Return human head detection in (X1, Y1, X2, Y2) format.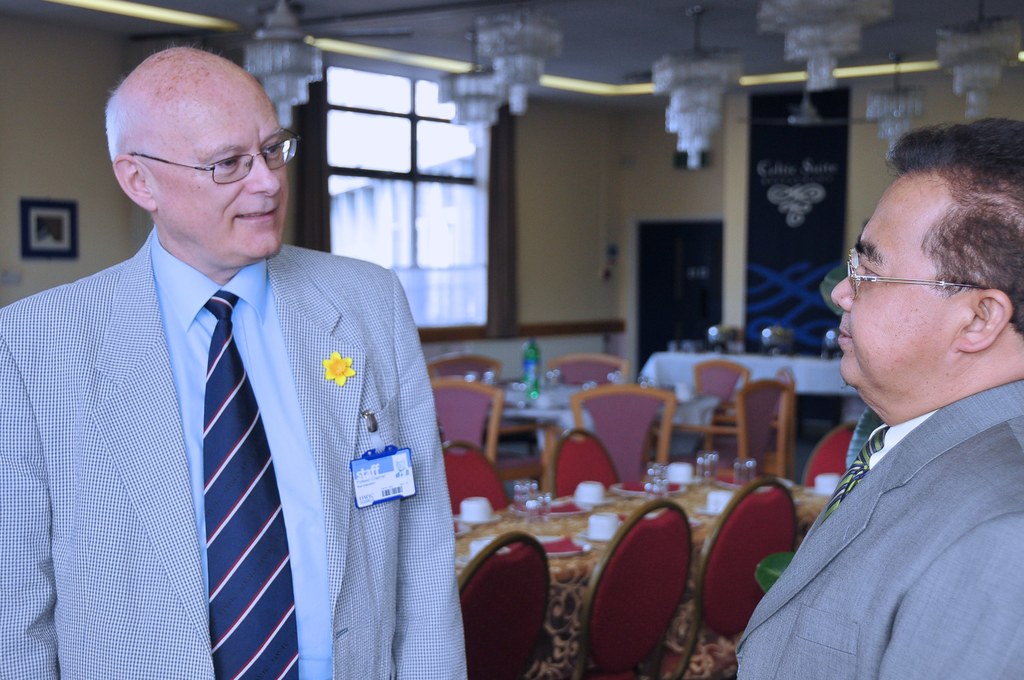
(850, 120, 1007, 417).
